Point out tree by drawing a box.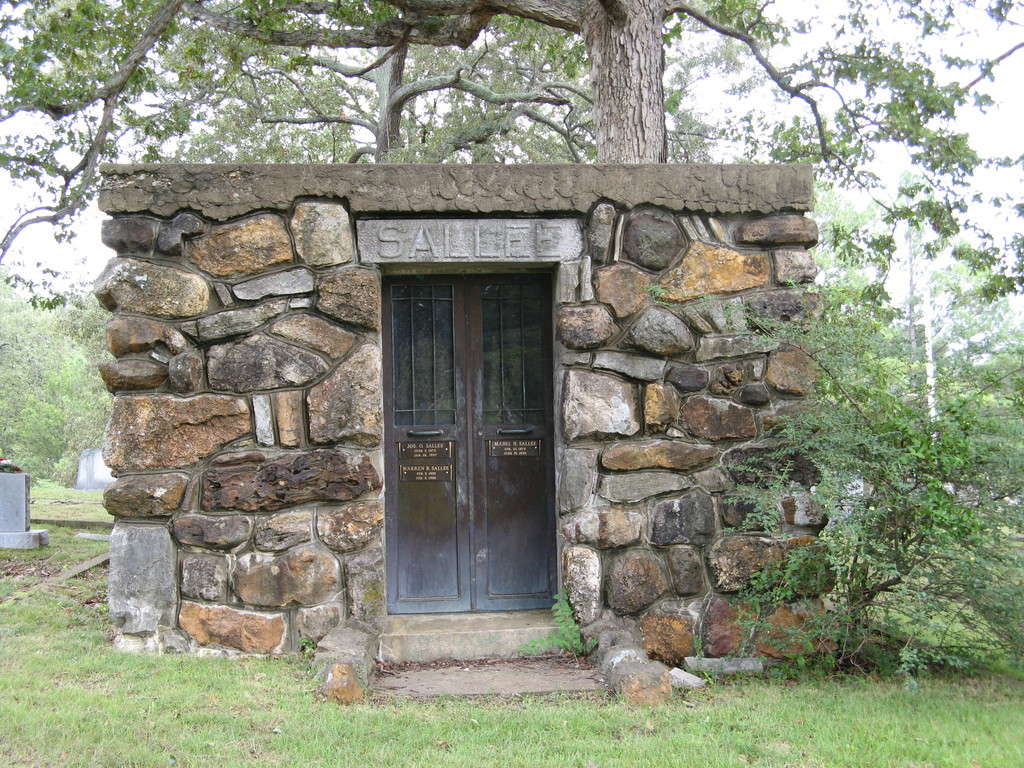
[0, 0, 1023, 312].
